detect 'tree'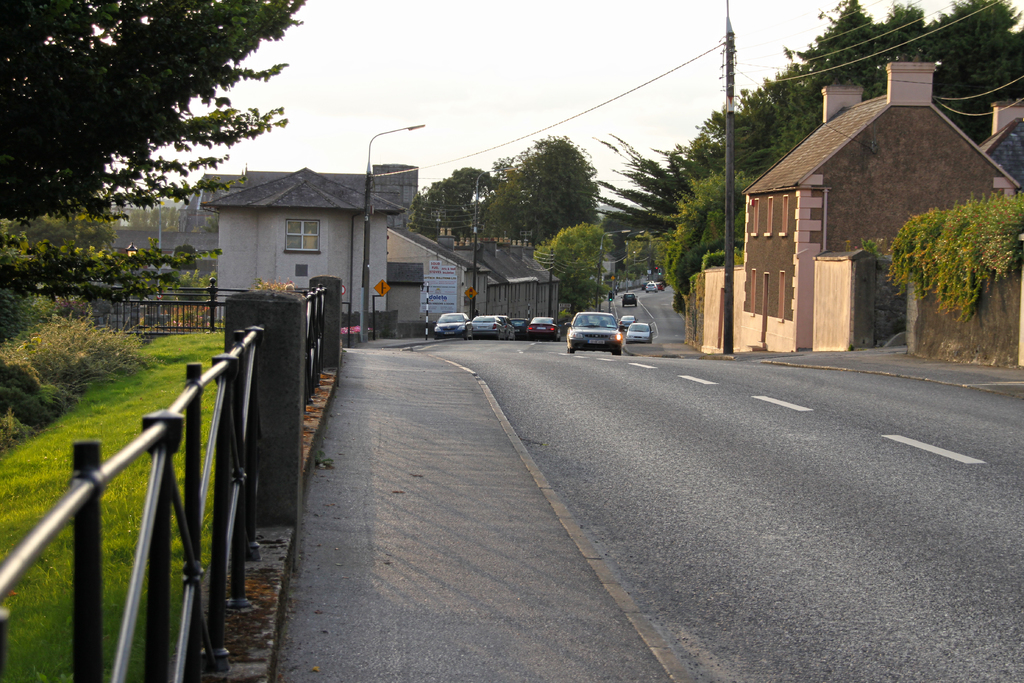
select_region(0, 288, 60, 344)
